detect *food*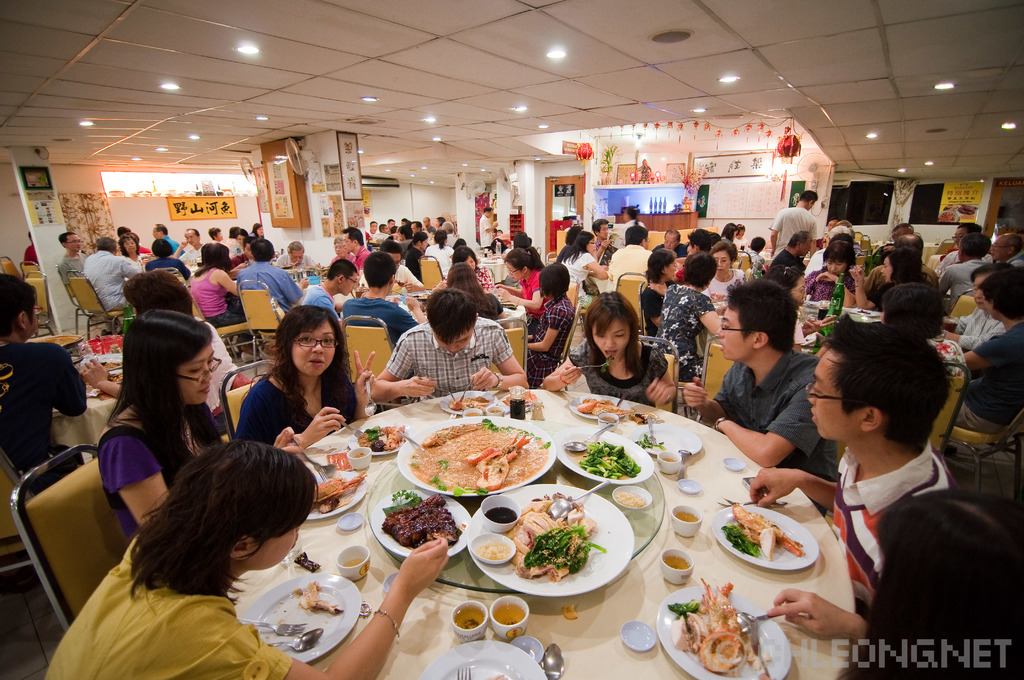
486 505 513 526
